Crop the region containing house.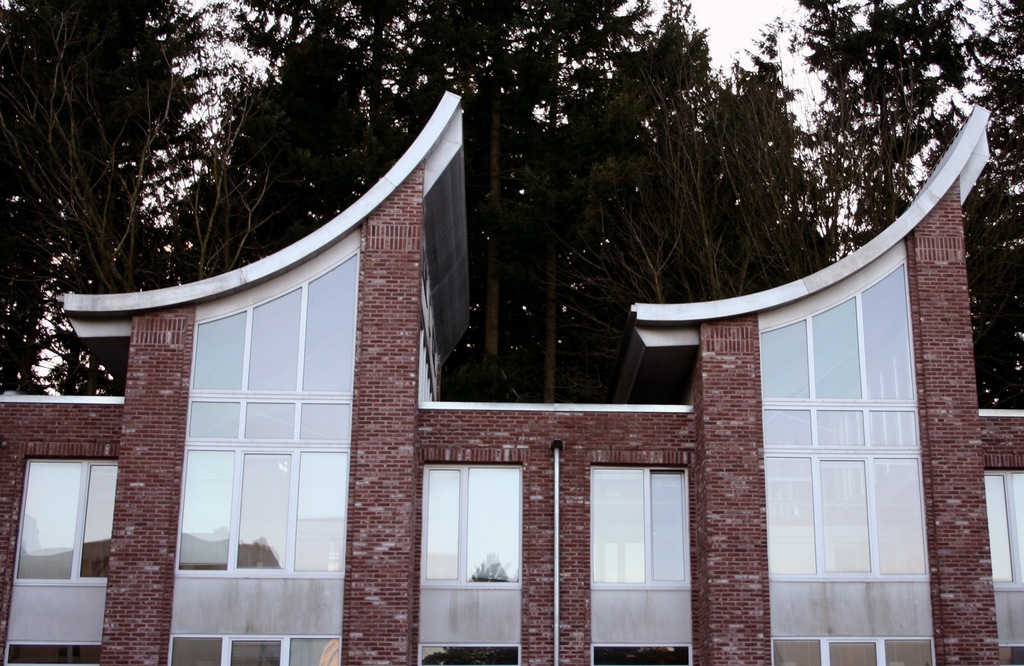
Crop region: detection(65, 97, 970, 665).
